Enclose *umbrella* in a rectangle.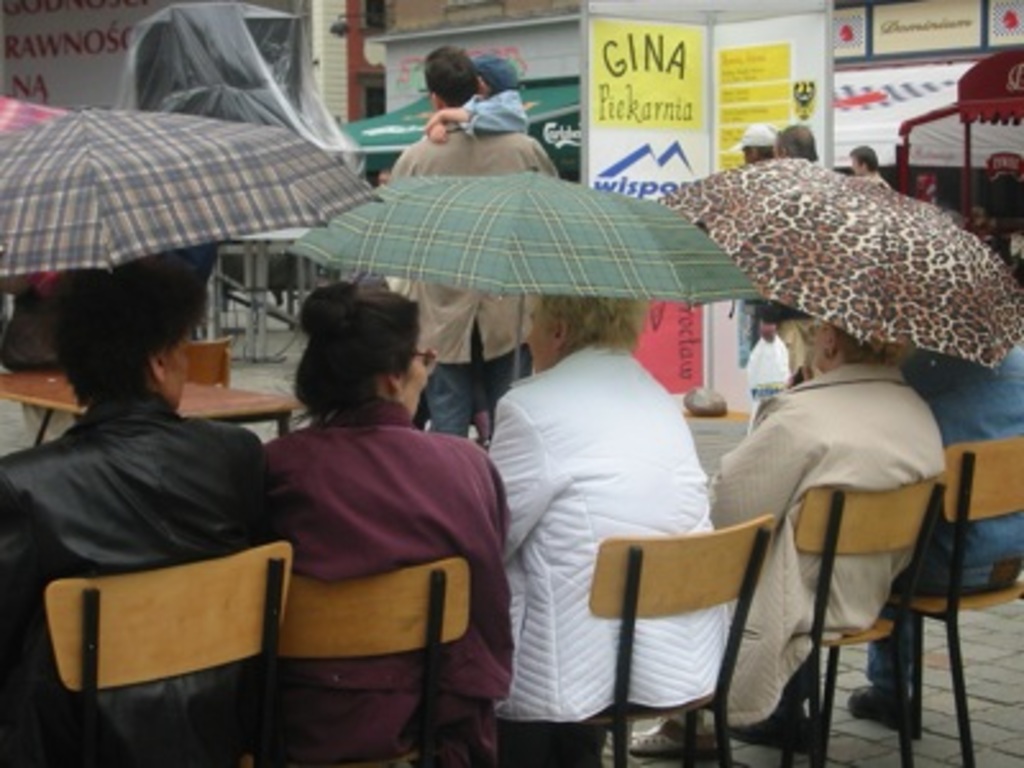
x1=289 y1=169 x2=778 y2=381.
